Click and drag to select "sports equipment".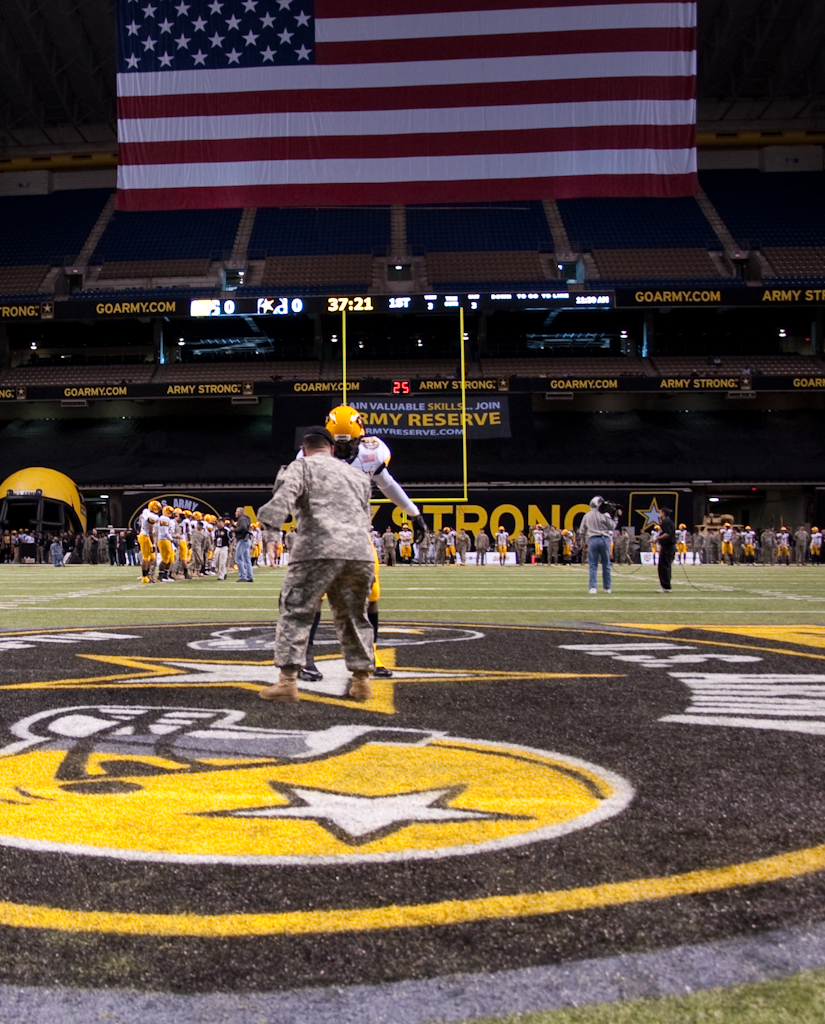
Selection: Rect(296, 665, 326, 681).
